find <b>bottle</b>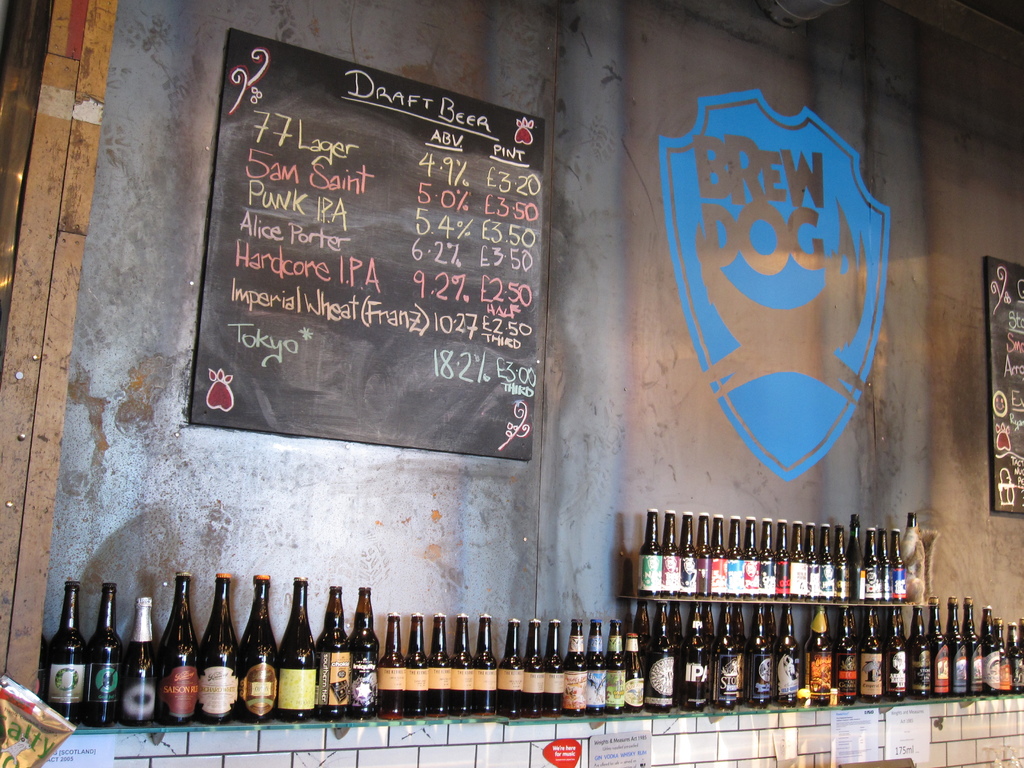
{"left": 1016, "top": 616, "right": 1023, "bottom": 648}
